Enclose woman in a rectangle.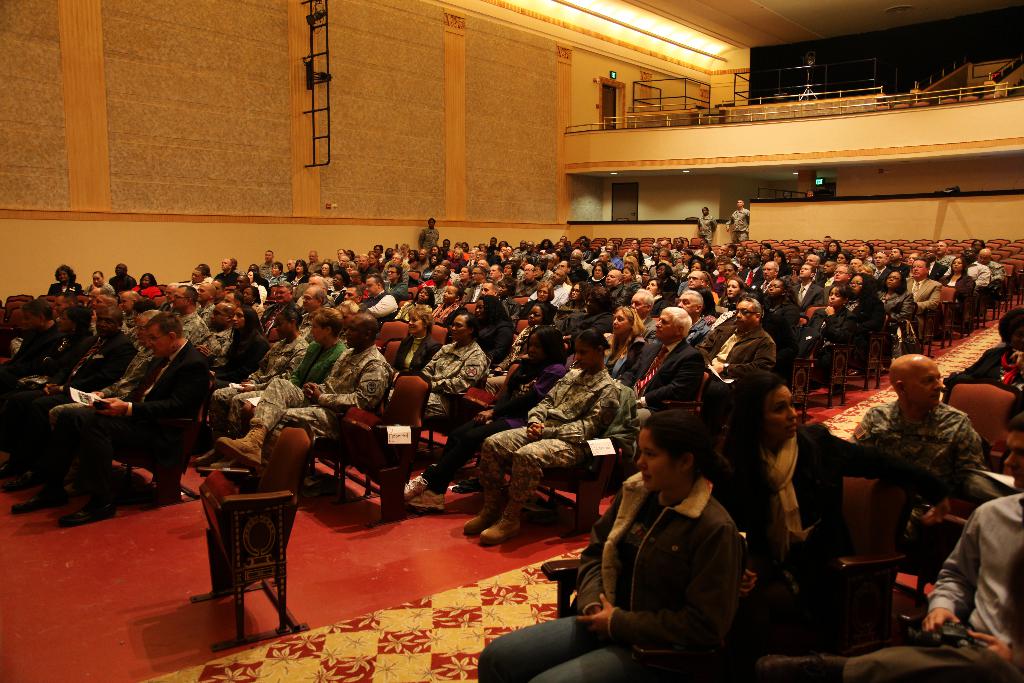
(left=694, top=204, right=719, bottom=246).
